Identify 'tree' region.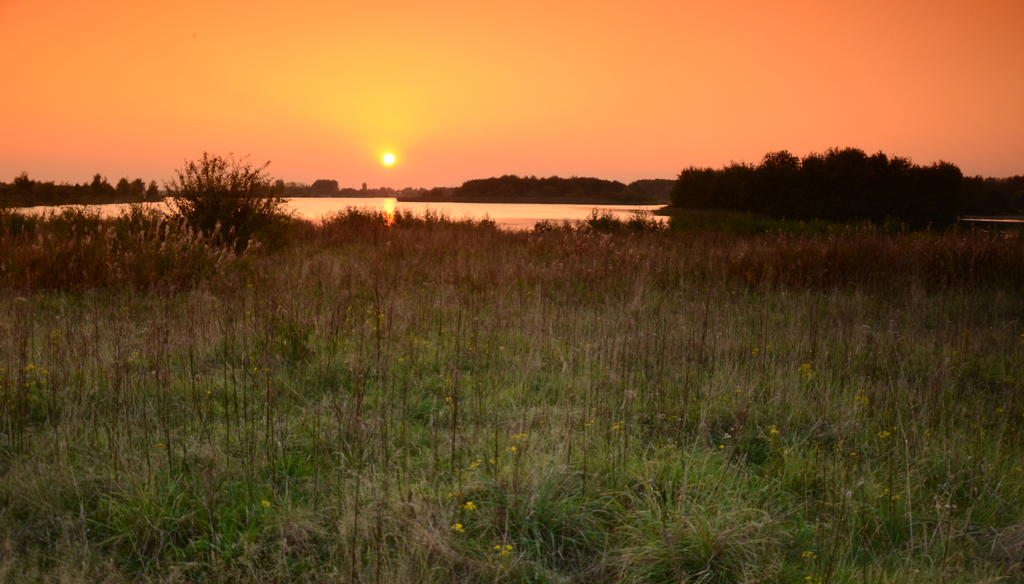
Region: pyautogui.locateOnScreen(169, 132, 284, 247).
